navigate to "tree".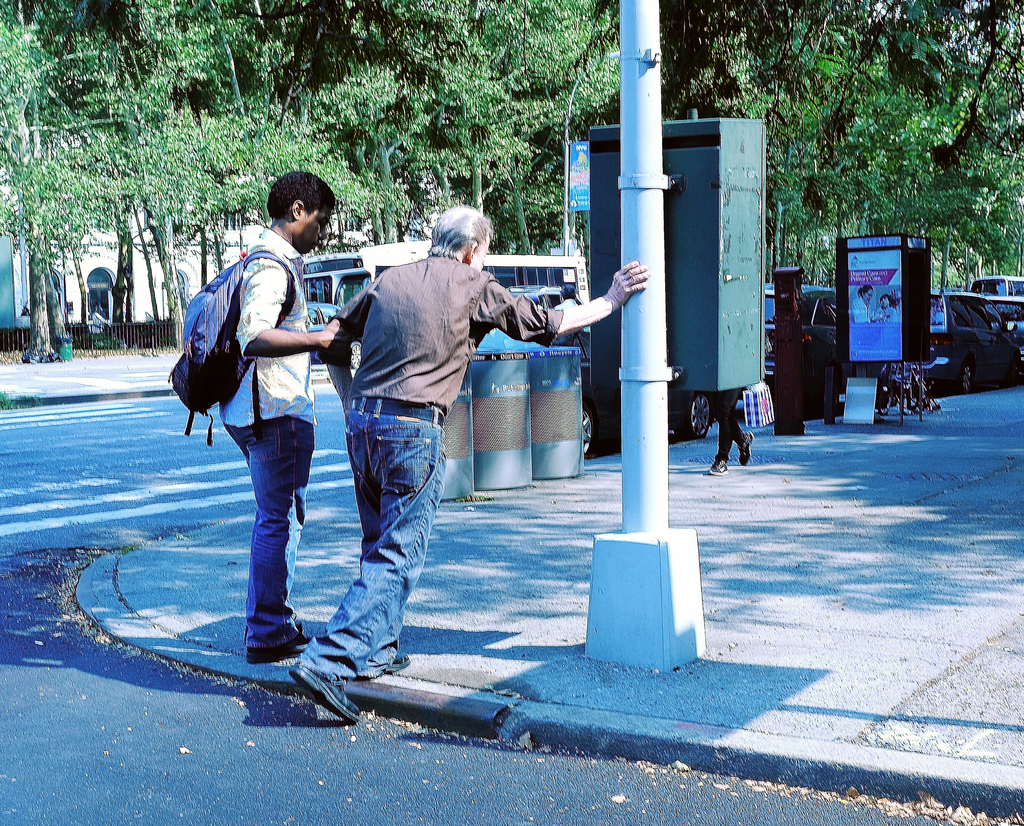
Navigation target: {"left": 476, "top": 0, "right": 599, "bottom": 293}.
